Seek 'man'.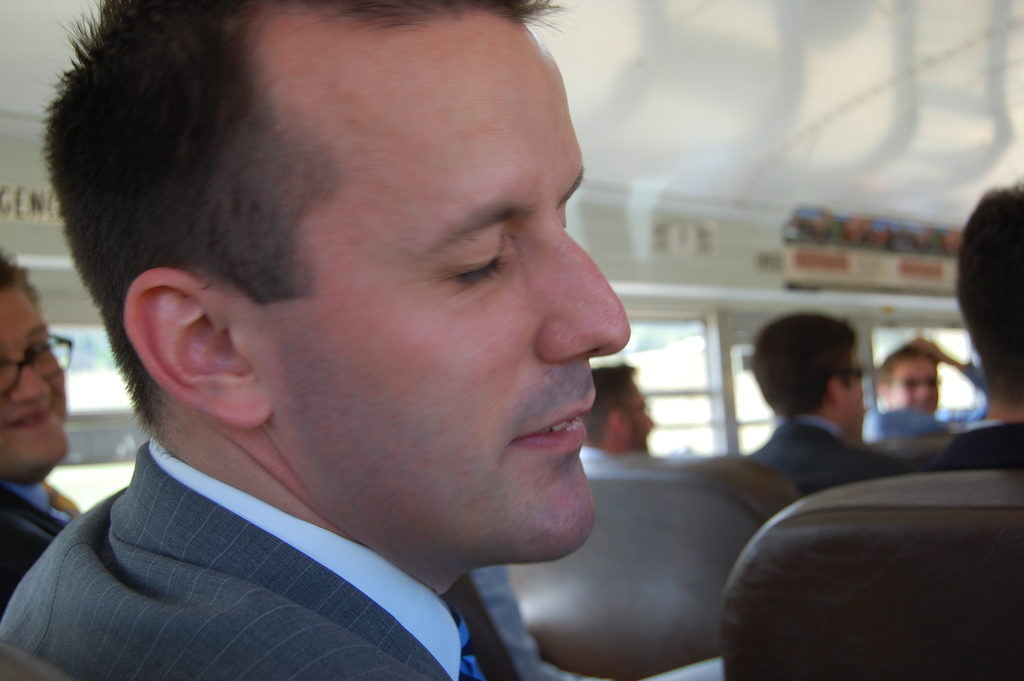
BBox(929, 181, 1023, 475).
